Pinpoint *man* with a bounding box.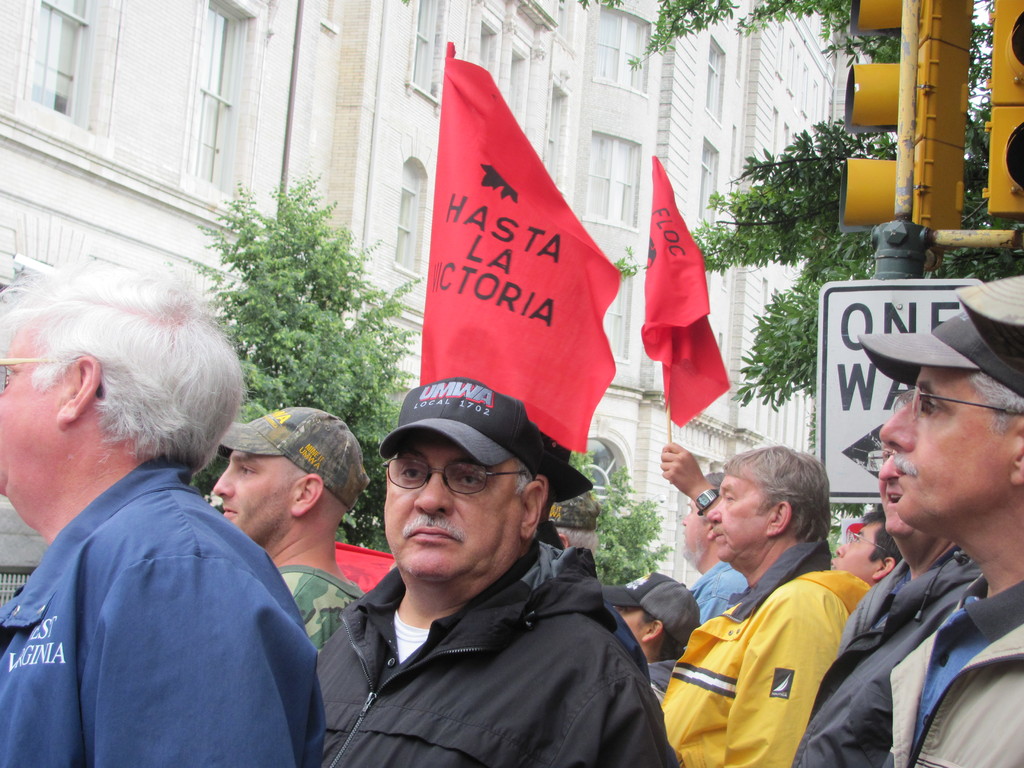
box=[289, 391, 675, 758].
